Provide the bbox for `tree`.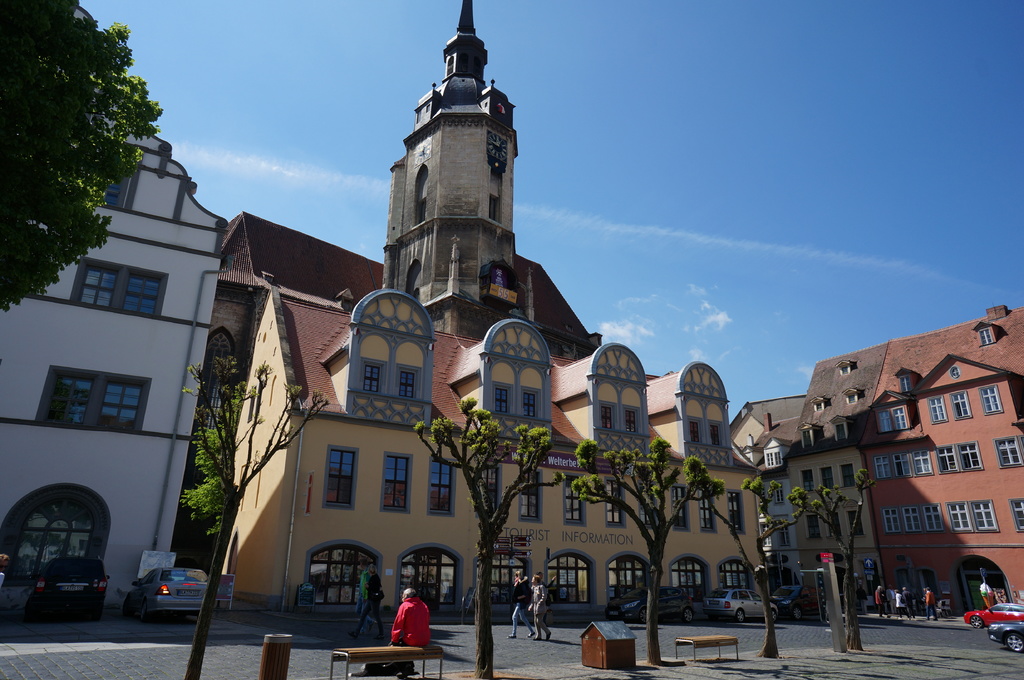
{"left": 713, "top": 477, "right": 806, "bottom": 660}.
